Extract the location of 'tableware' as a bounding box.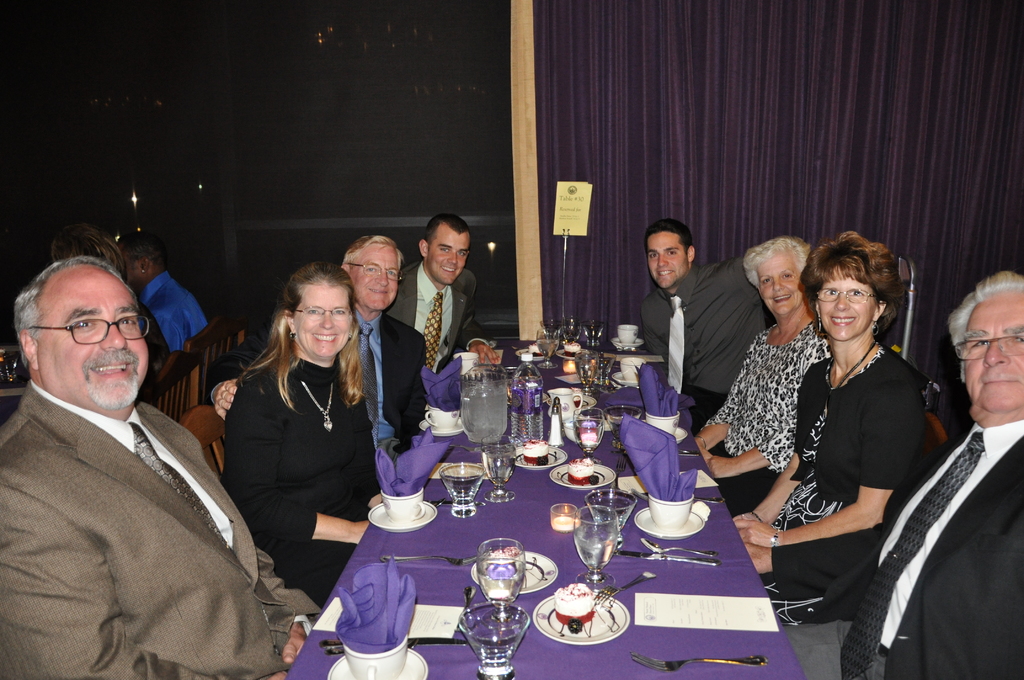
611,334,641,346.
